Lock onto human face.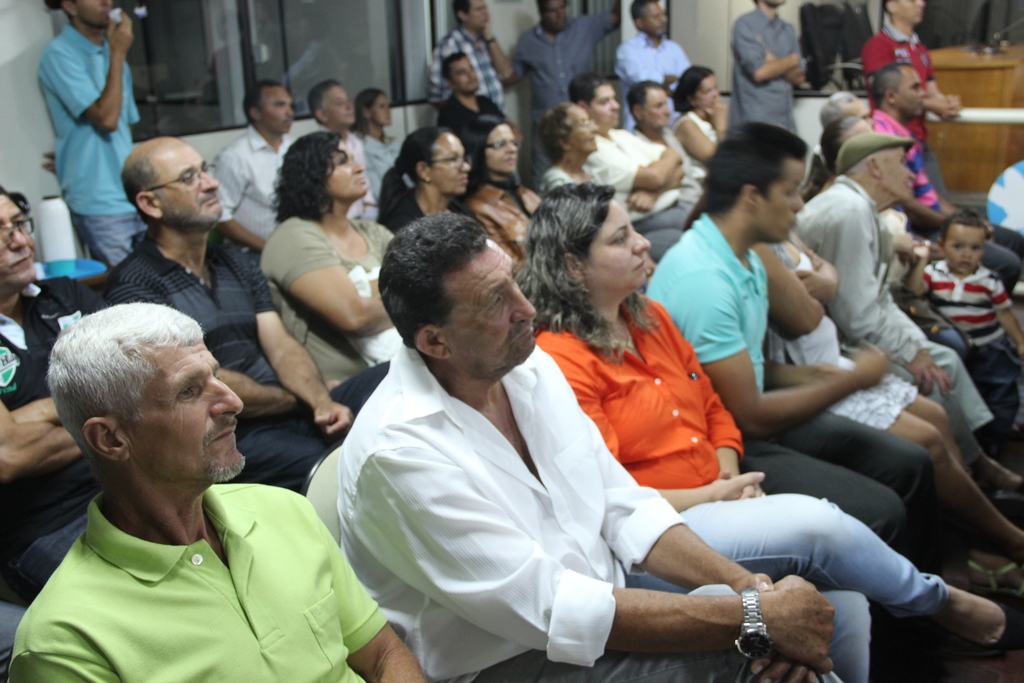
Locked: bbox=(641, 78, 676, 126).
